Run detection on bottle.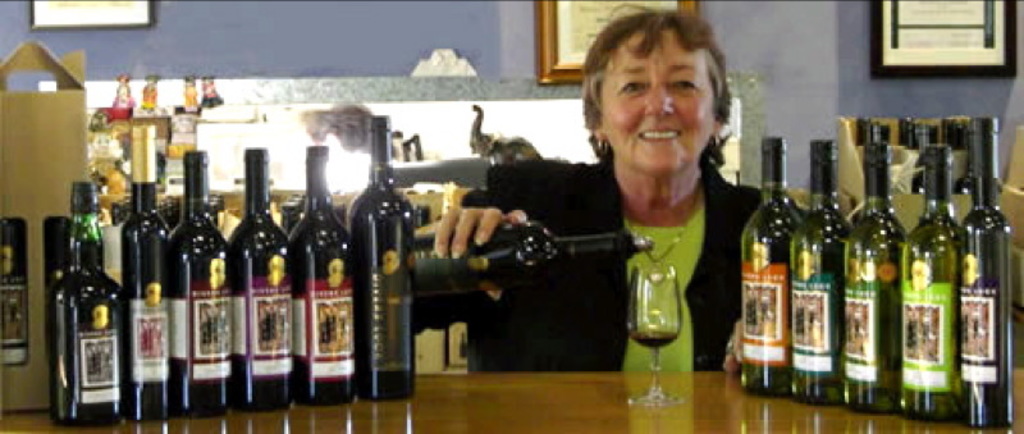
Result: [170,150,234,416].
